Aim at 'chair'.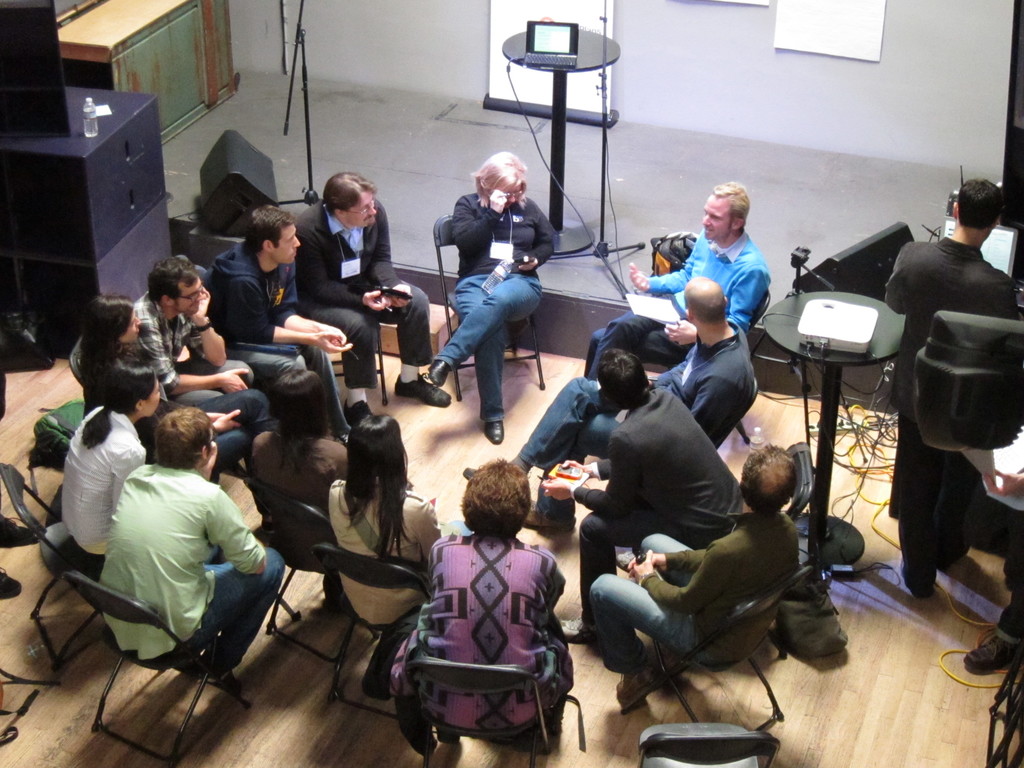
Aimed at [left=637, top=716, right=775, bottom=767].
